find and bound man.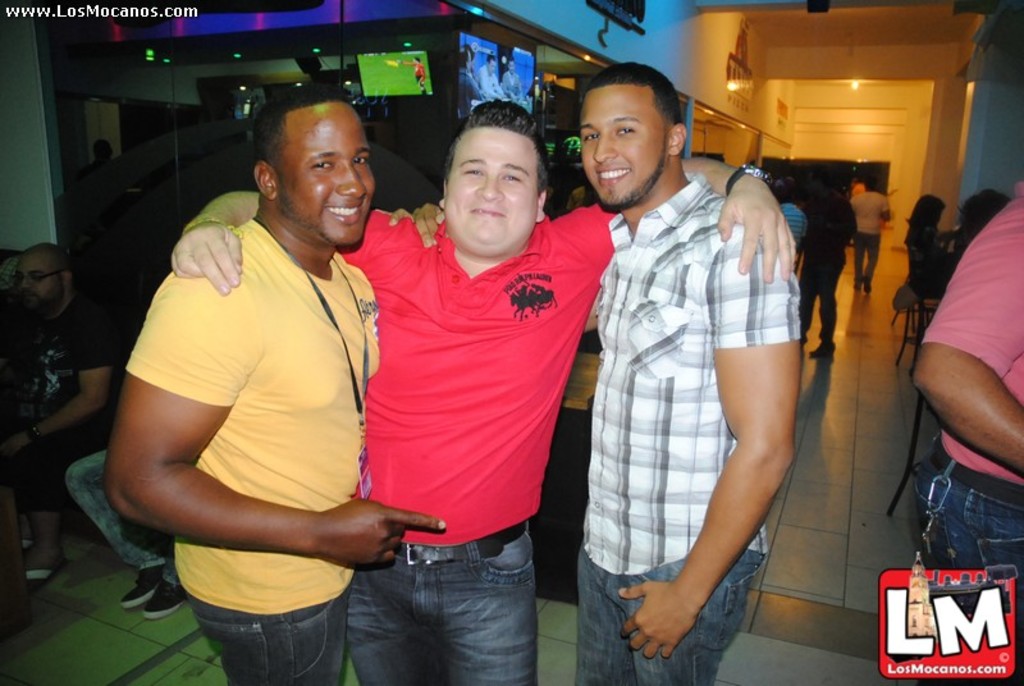
Bound: select_region(847, 172, 895, 305).
